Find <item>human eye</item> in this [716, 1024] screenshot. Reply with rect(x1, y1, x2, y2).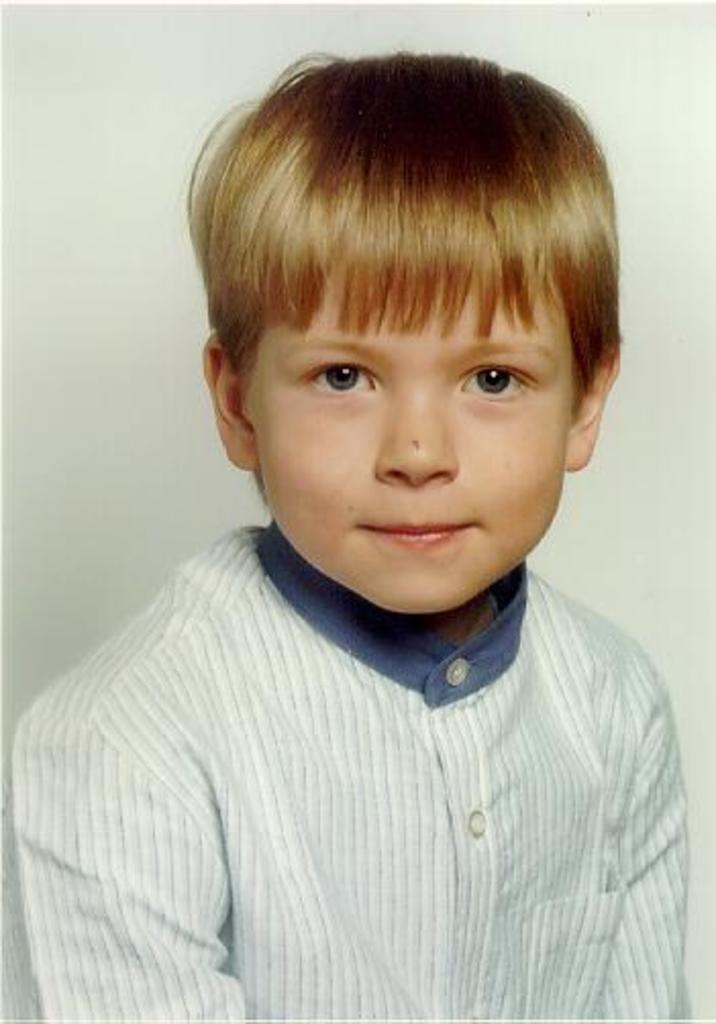
rect(292, 349, 383, 414).
